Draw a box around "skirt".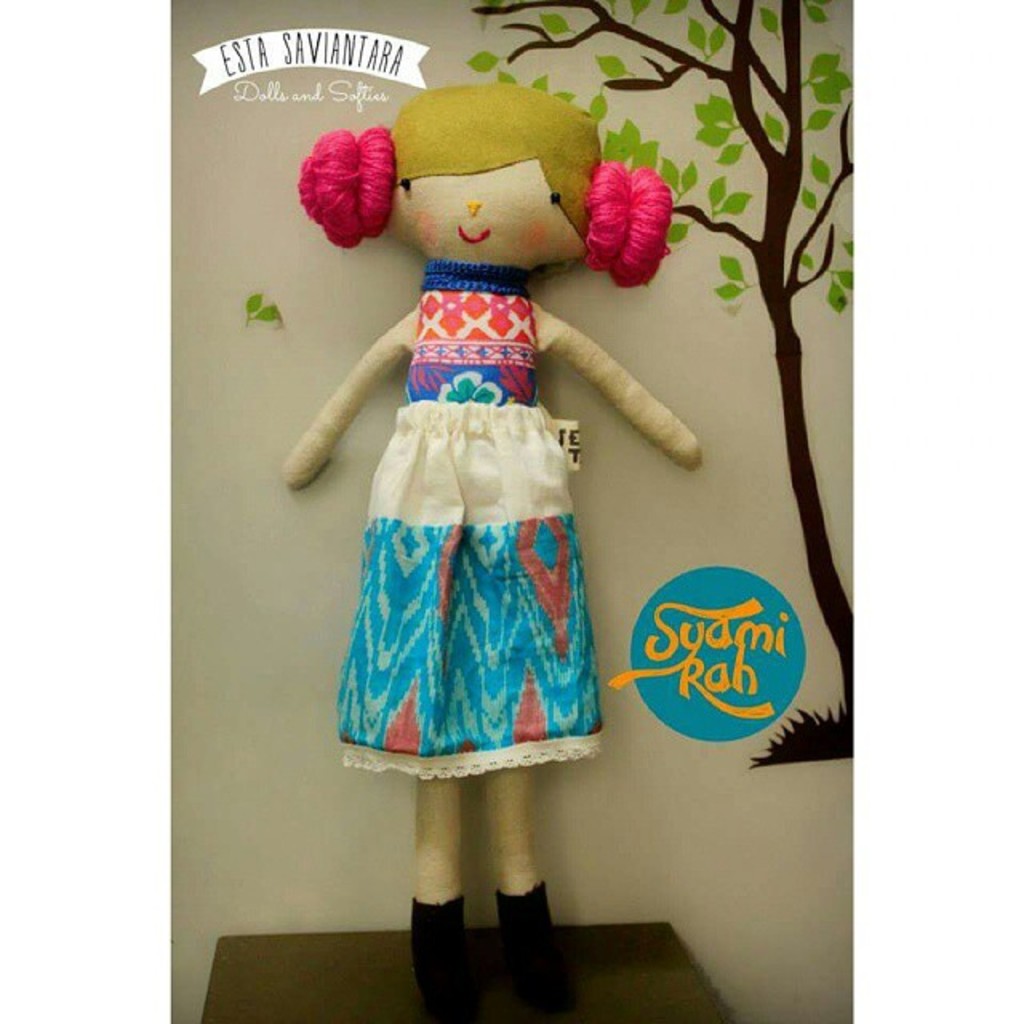
region(334, 403, 611, 776).
